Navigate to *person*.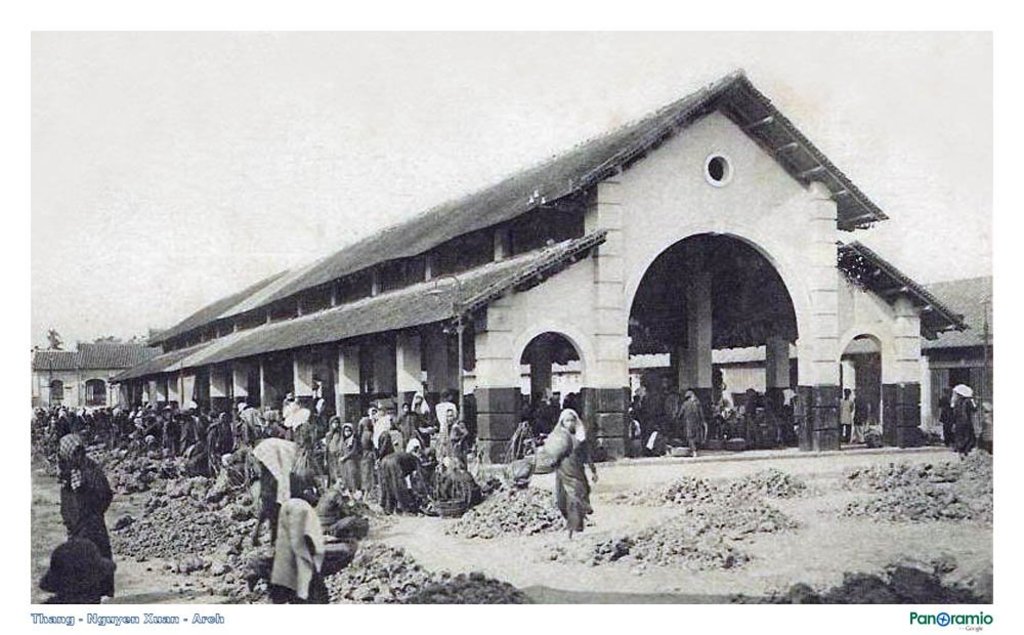
Navigation target: {"left": 935, "top": 382, "right": 957, "bottom": 440}.
